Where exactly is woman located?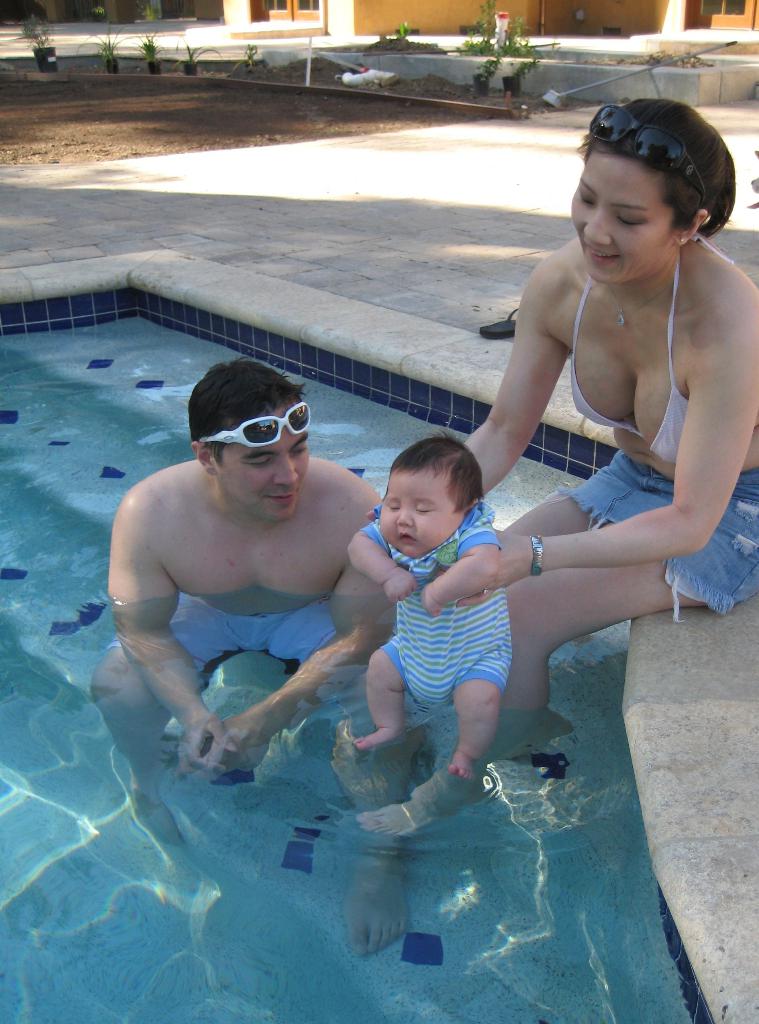
Its bounding box is 371,95,758,713.
